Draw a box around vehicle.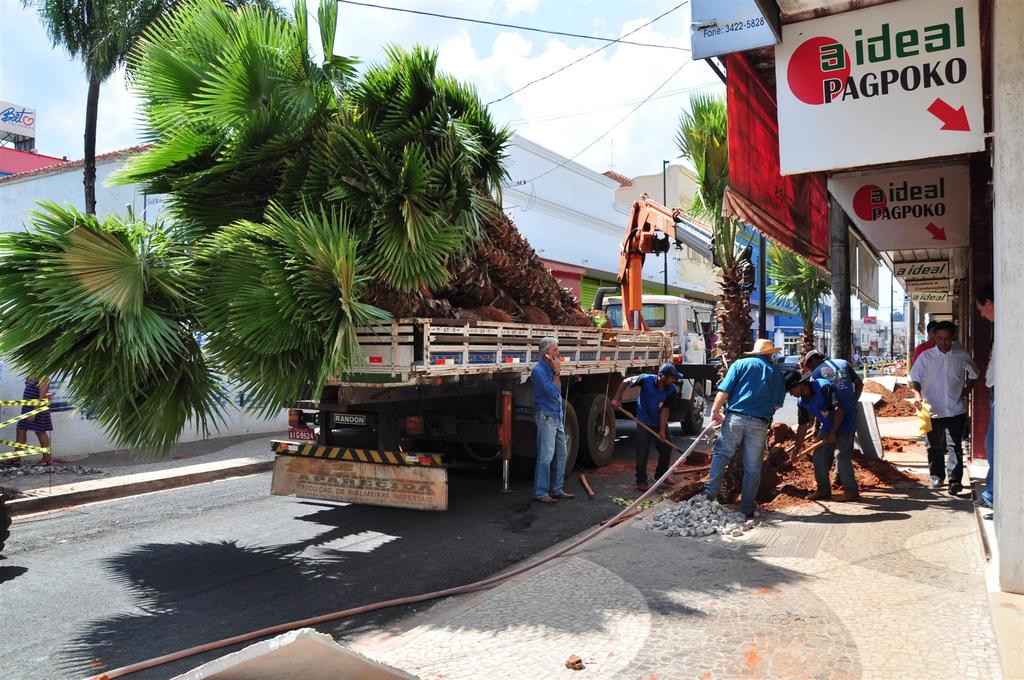
0,487,12,555.
